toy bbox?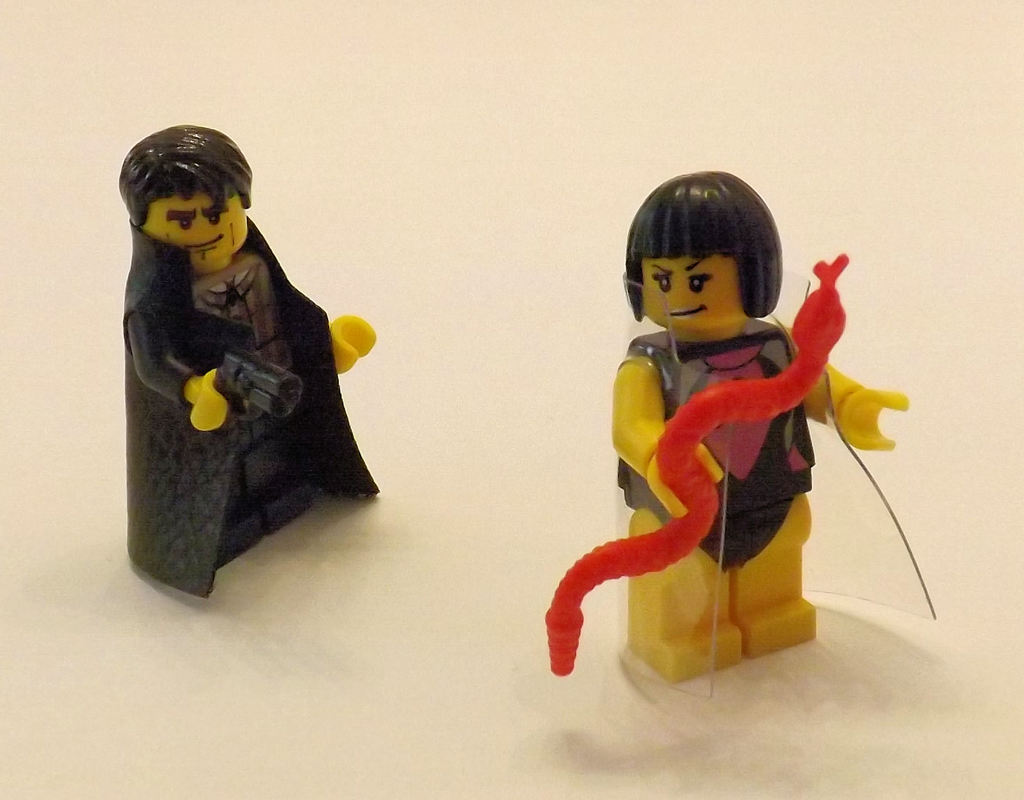
(left=116, top=120, right=390, bottom=601)
